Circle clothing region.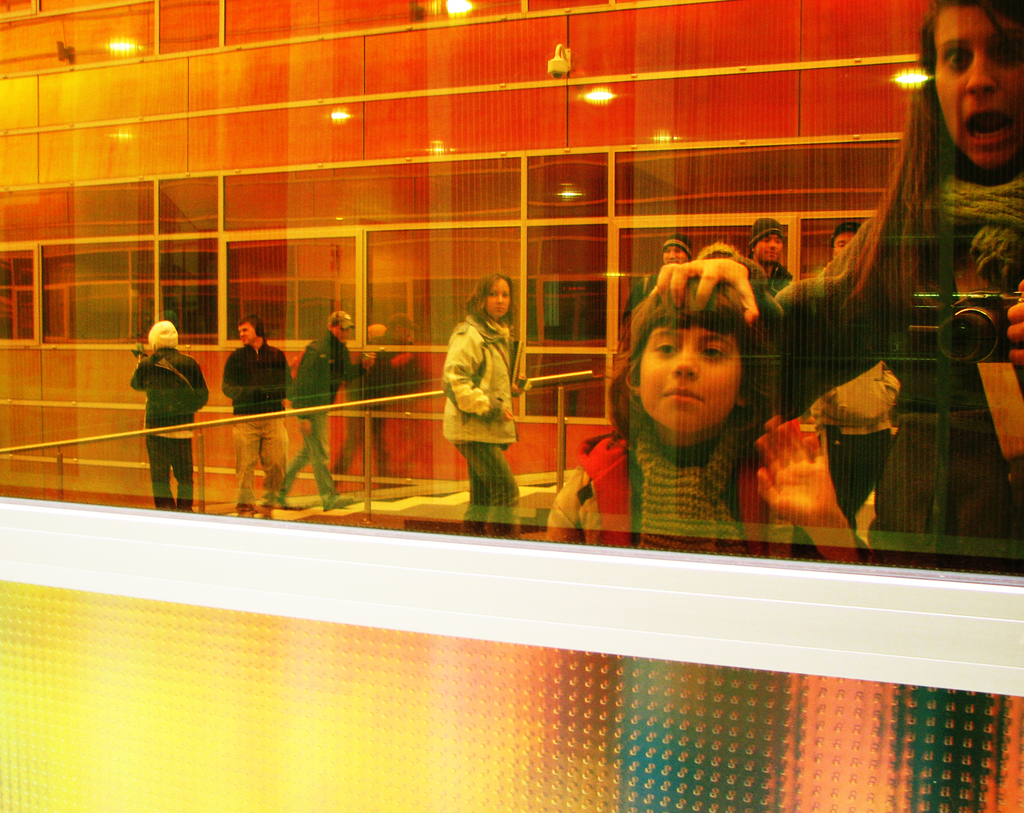
Region: pyautogui.locateOnScreen(223, 338, 292, 418).
